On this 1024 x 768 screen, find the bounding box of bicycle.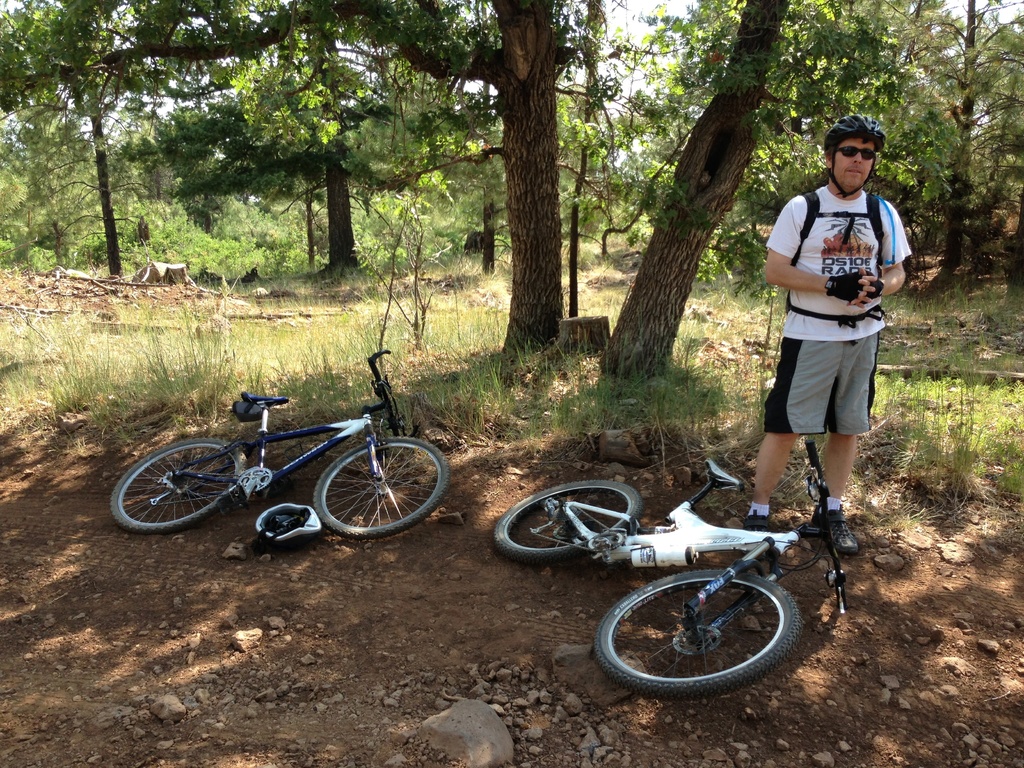
Bounding box: 497 431 855 699.
